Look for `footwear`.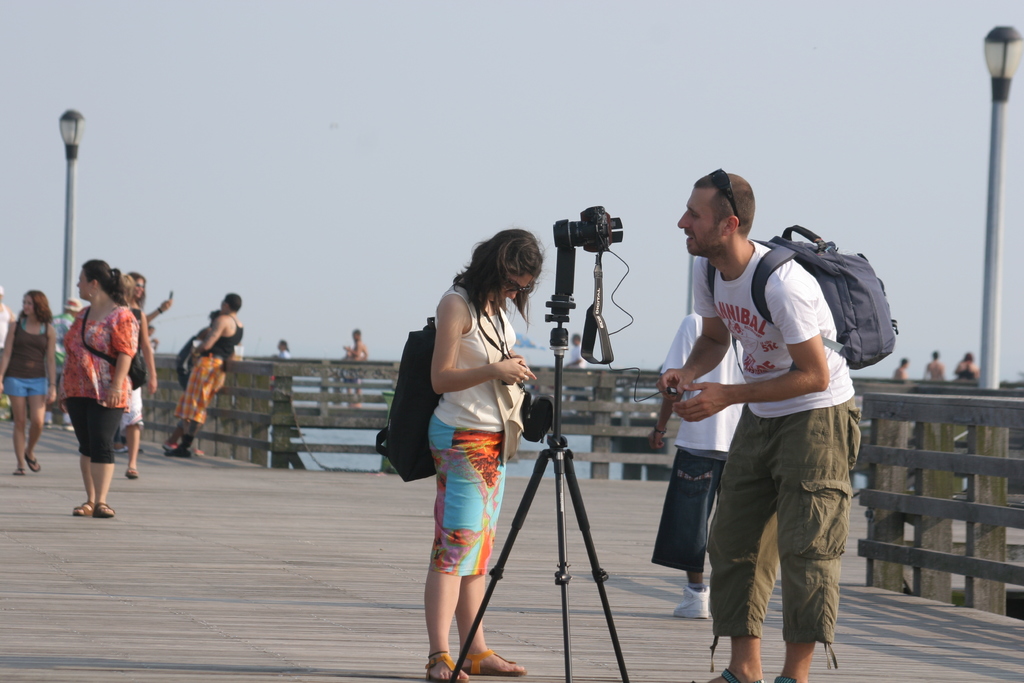
Found: x1=667, y1=582, x2=707, y2=621.
